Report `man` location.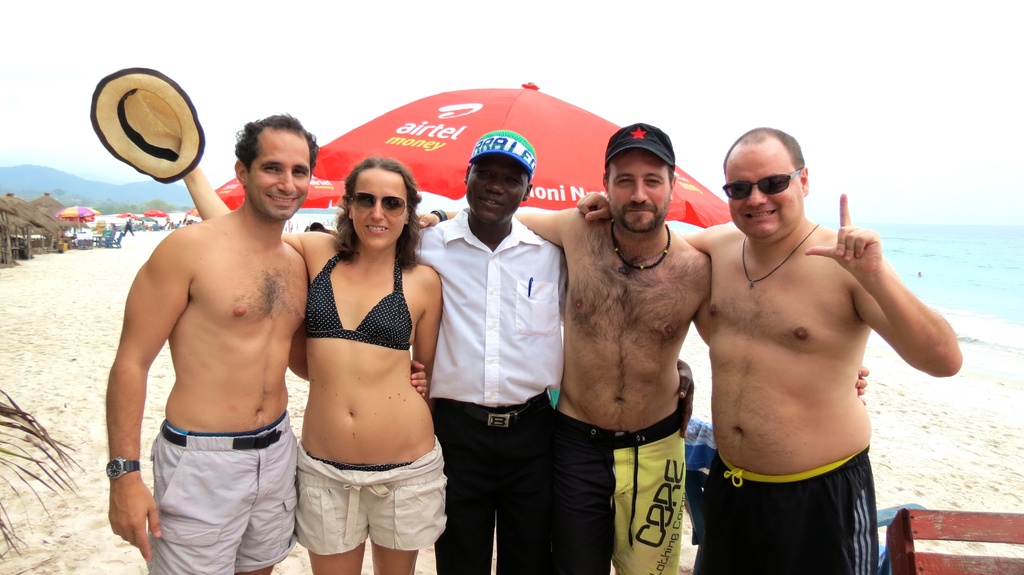
Report: (104, 111, 428, 574).
